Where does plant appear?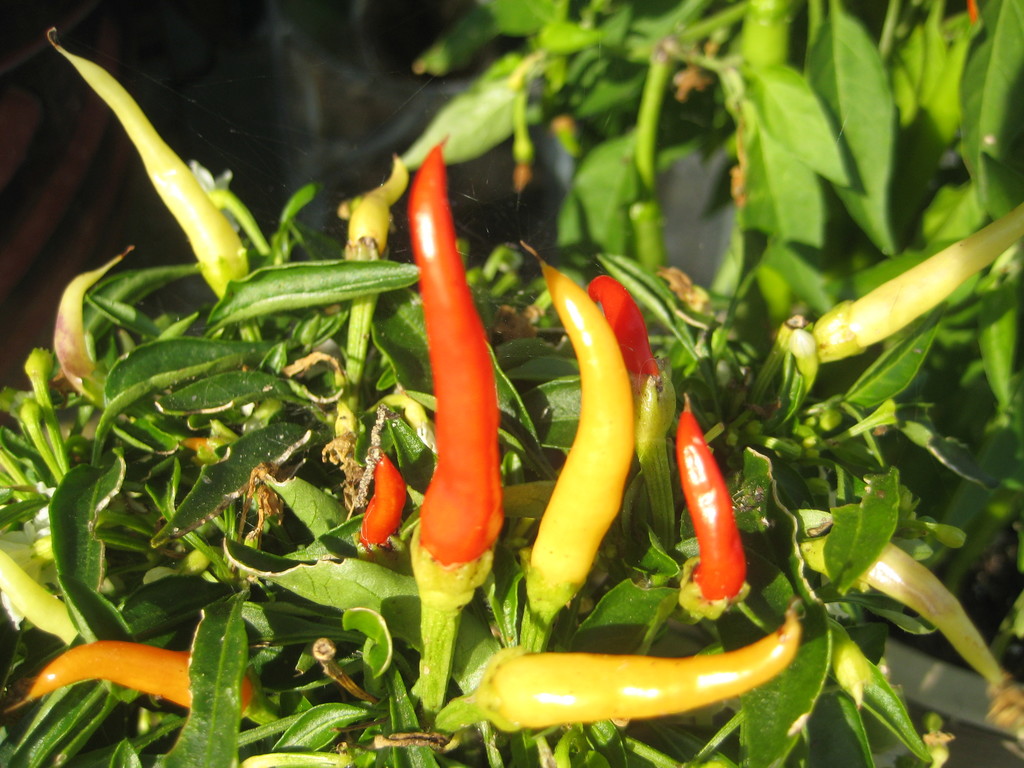
Appears at box=[0, 0, 1023, 767].
